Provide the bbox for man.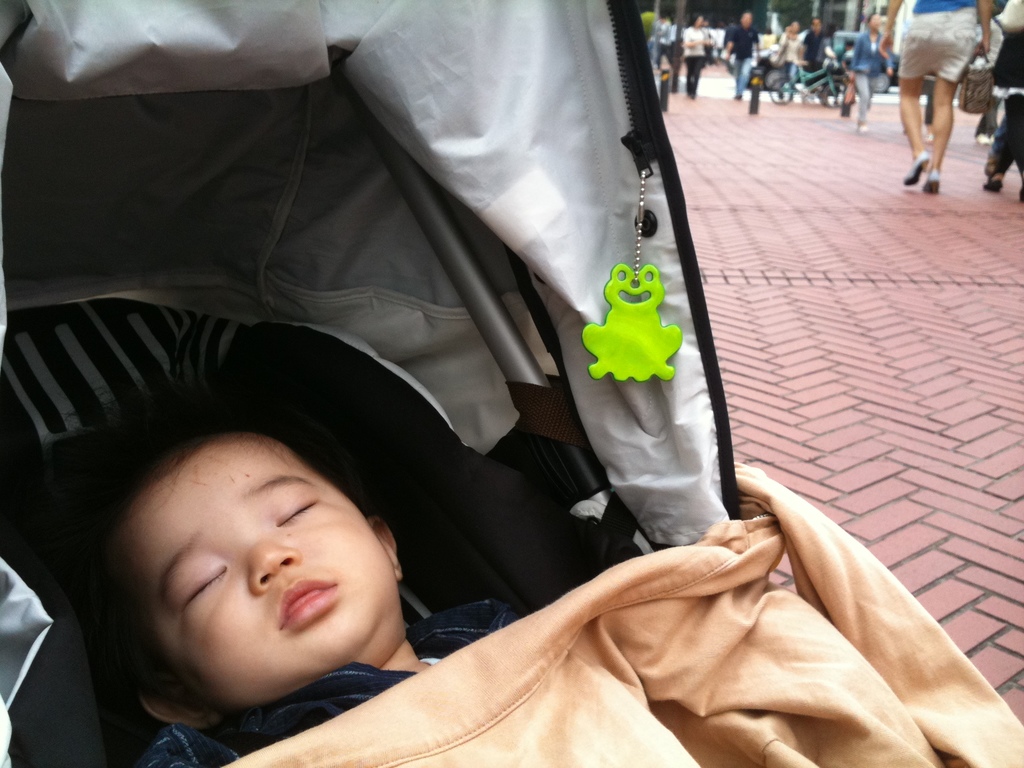
724/12/765/101.
